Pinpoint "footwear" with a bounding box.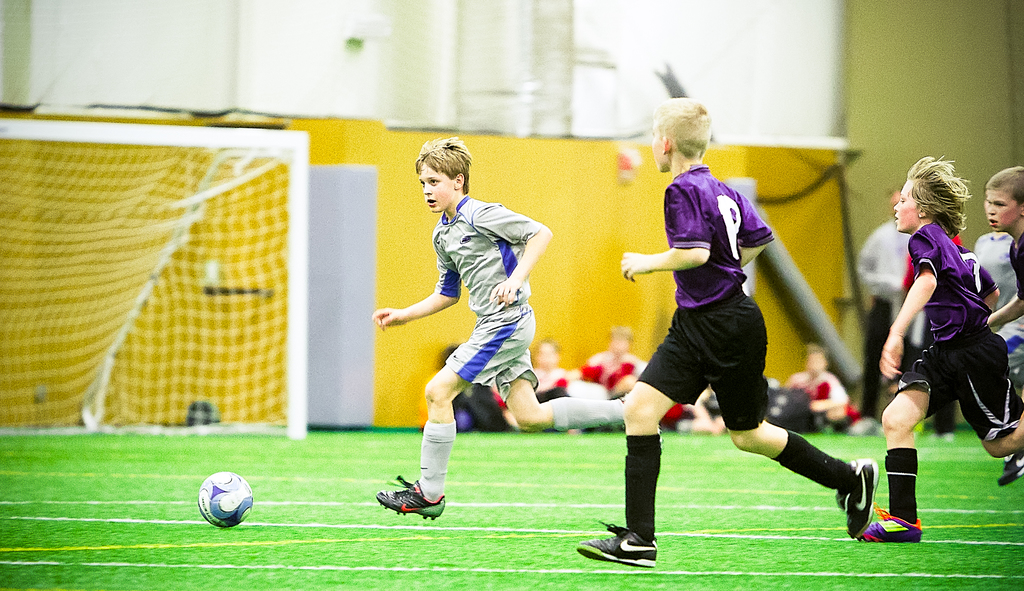
bbox=[572, 522, 657, 568].
